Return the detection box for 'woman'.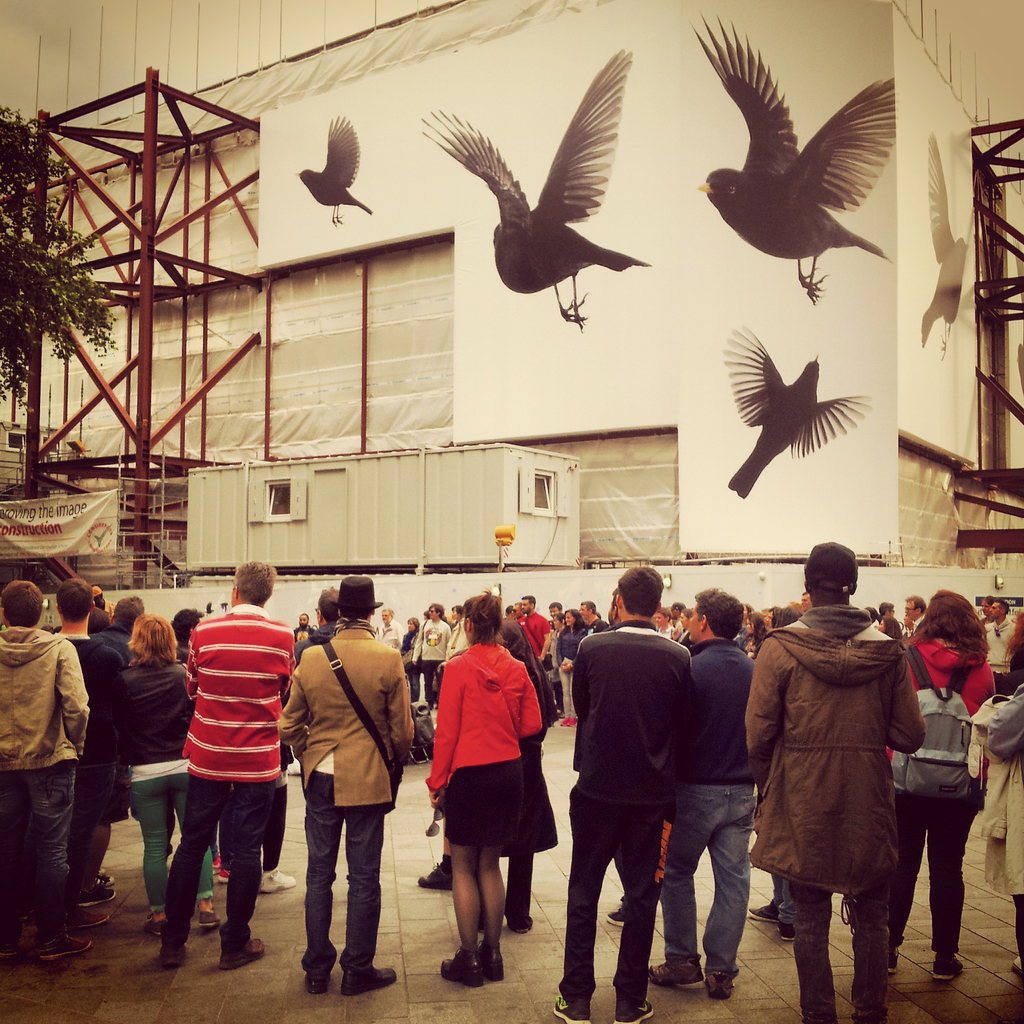
select_region(889, 589, 1002, 978).
